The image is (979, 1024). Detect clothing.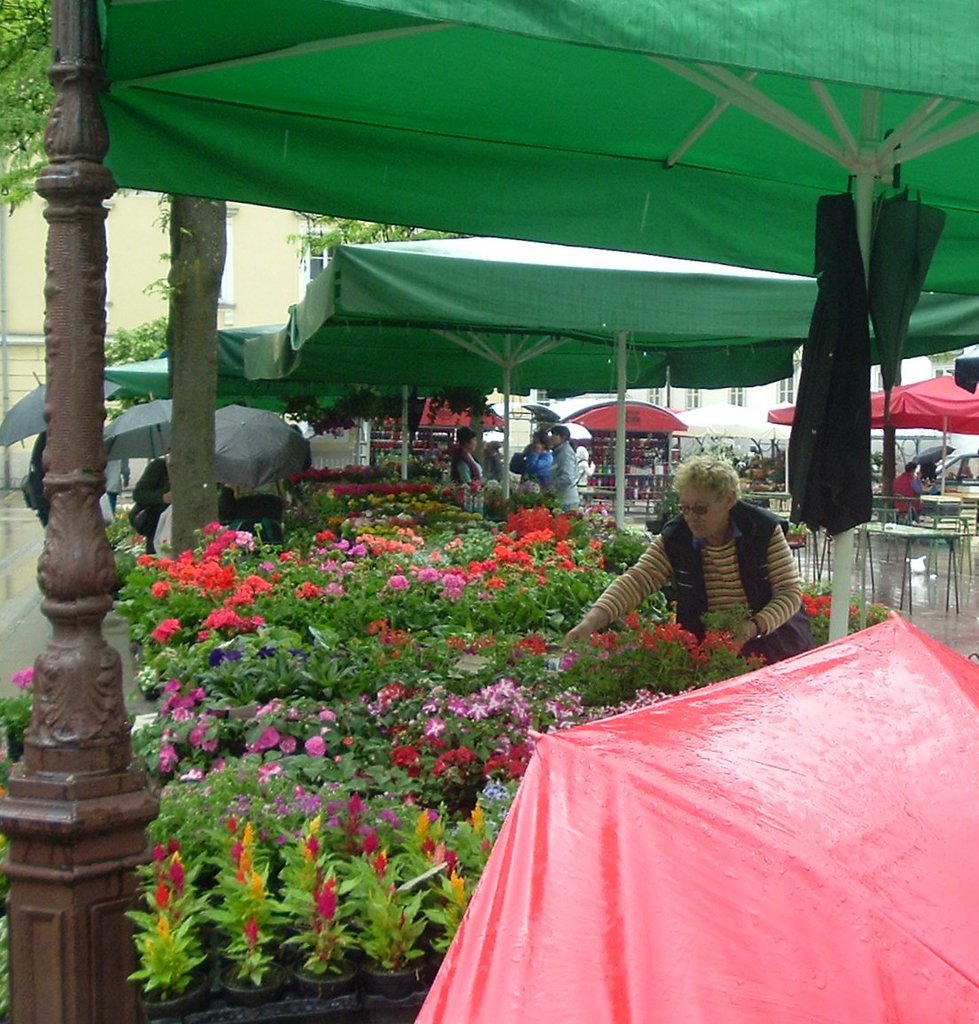
Detection: x1=133 y1=482 x2=168 y2=556.
